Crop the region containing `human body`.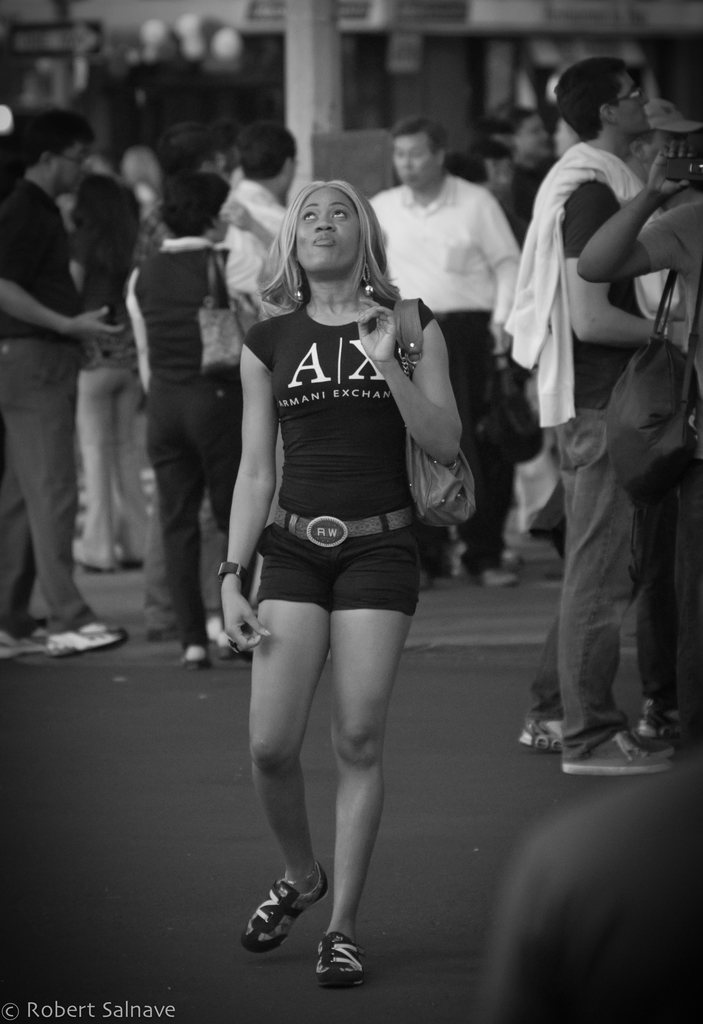
Crop region: pyautogui.locateOnScreen(120, 164, 227, 694).
